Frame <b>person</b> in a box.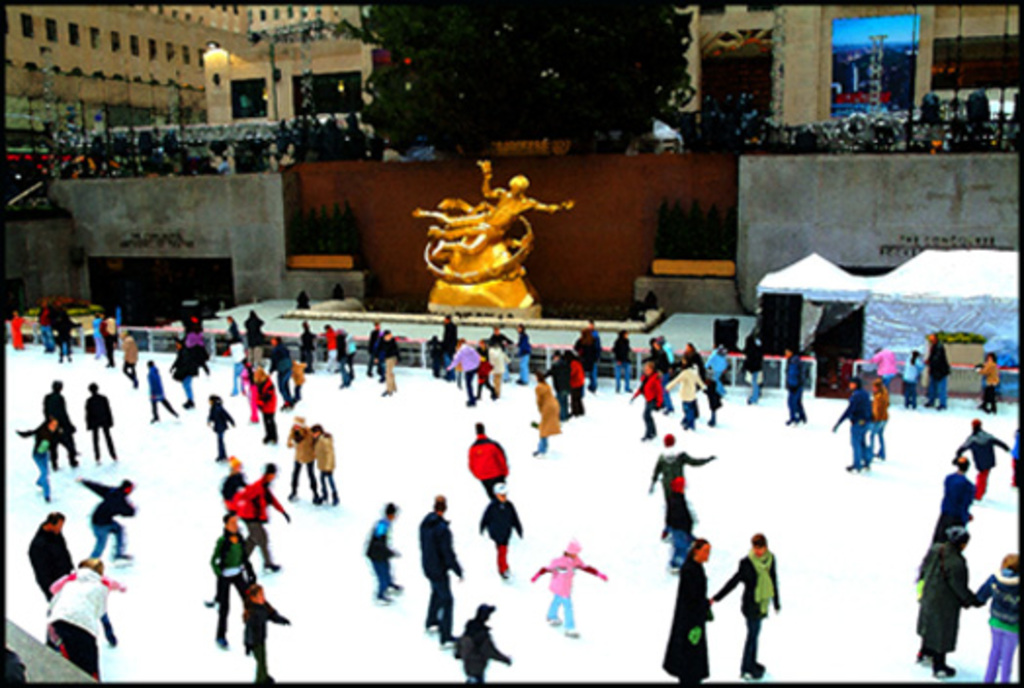
BBox(117, 332, 139, 385).
